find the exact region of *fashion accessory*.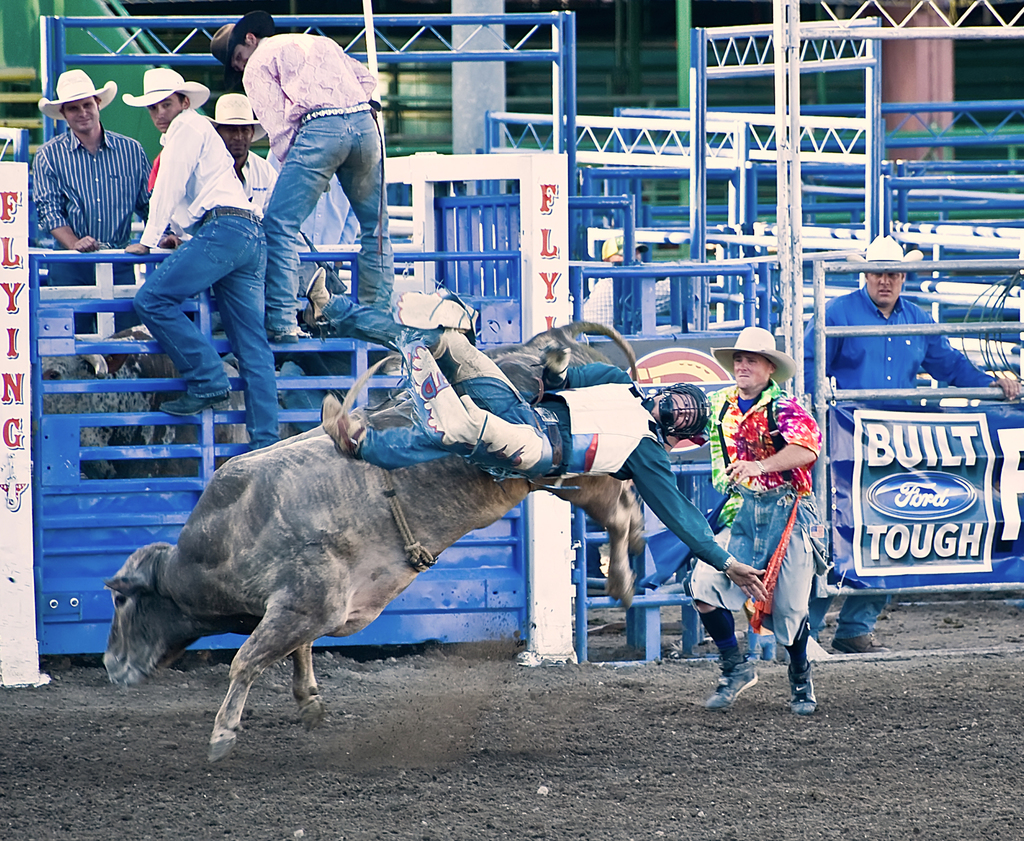
Exact region: l=38, t=65, r=118, b=115.
